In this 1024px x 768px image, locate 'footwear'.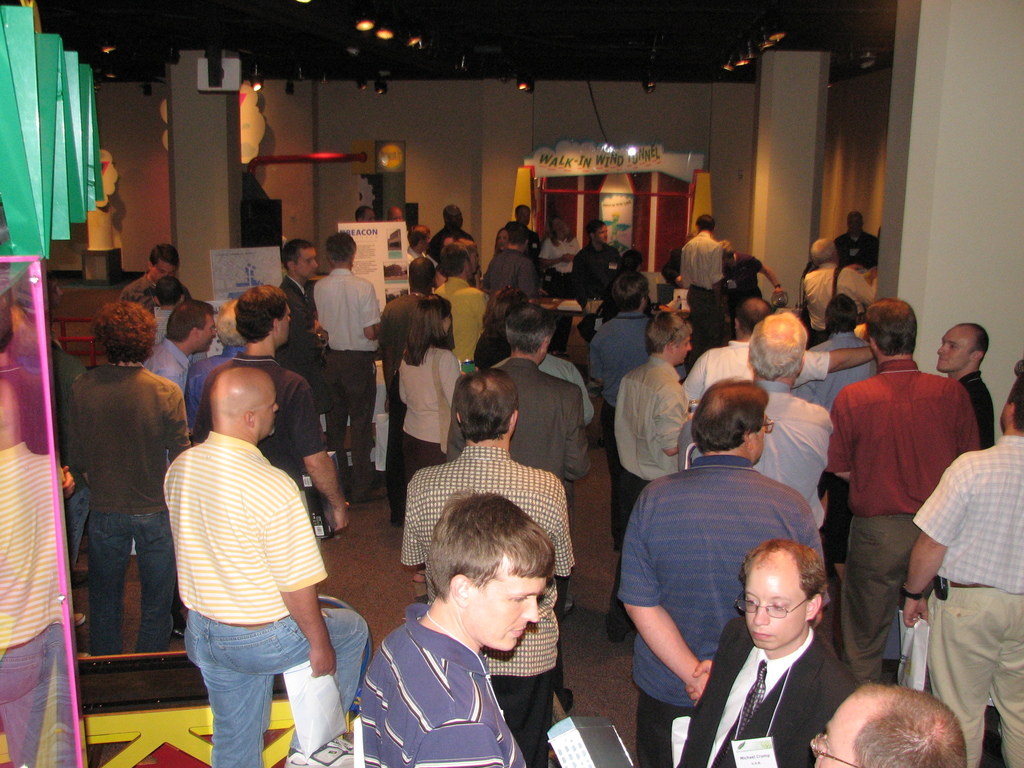
Bounding box: BBox(565, 688, 578, 717).
